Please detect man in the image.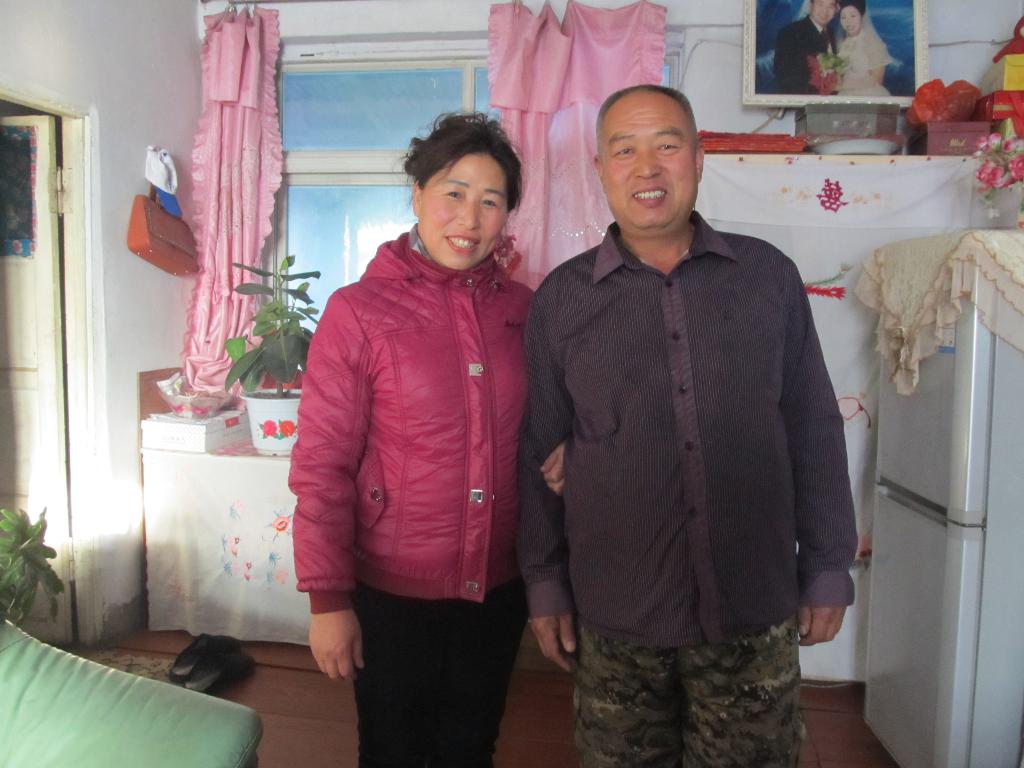
774,3,838,91.
